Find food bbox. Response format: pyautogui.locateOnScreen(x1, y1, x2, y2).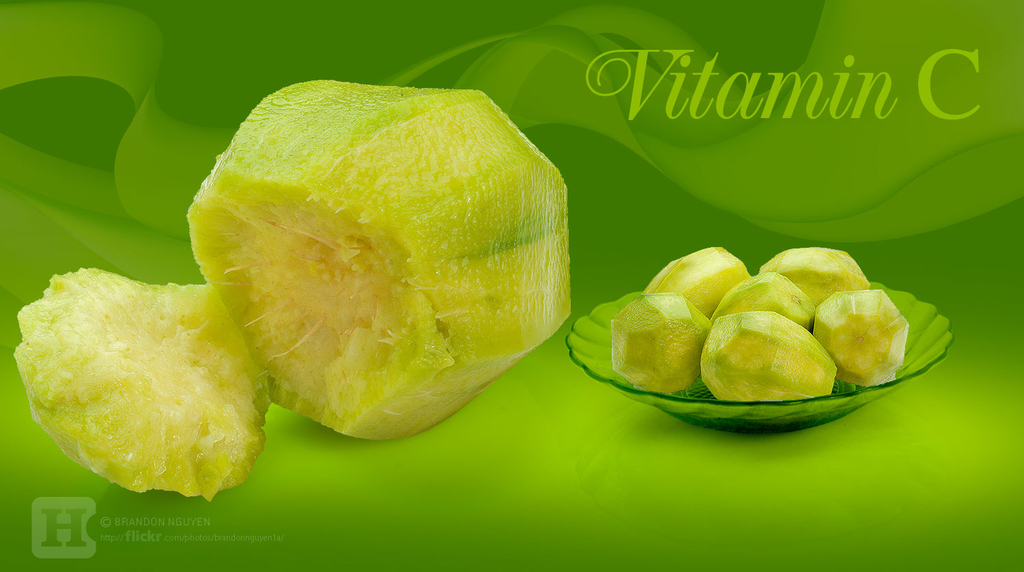
pyautogui.locateOnScreen(12, 80, 575, 505).
